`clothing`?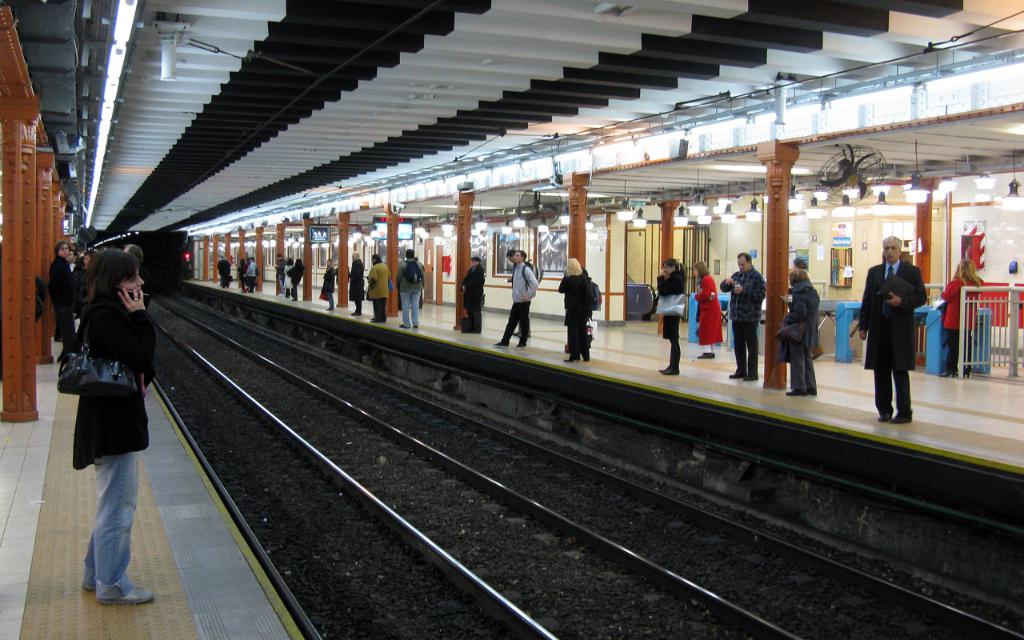
bbox=(46, 253, 69, 329)
